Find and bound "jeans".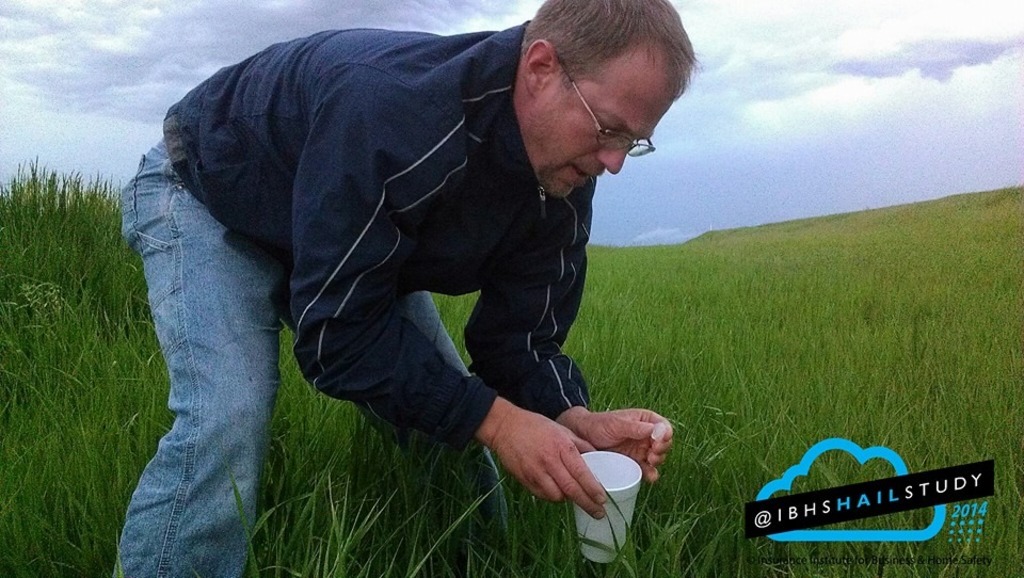
Bound: Rect(112, 106, 325, 577).
